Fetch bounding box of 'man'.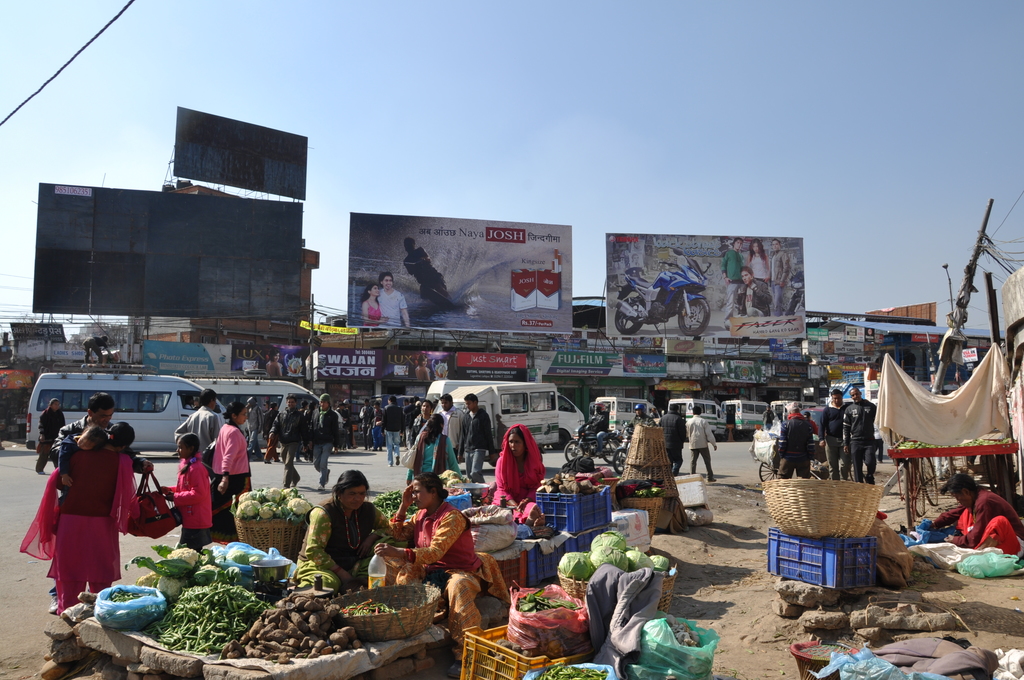
Bbox: [815, 388, 851, 478].
